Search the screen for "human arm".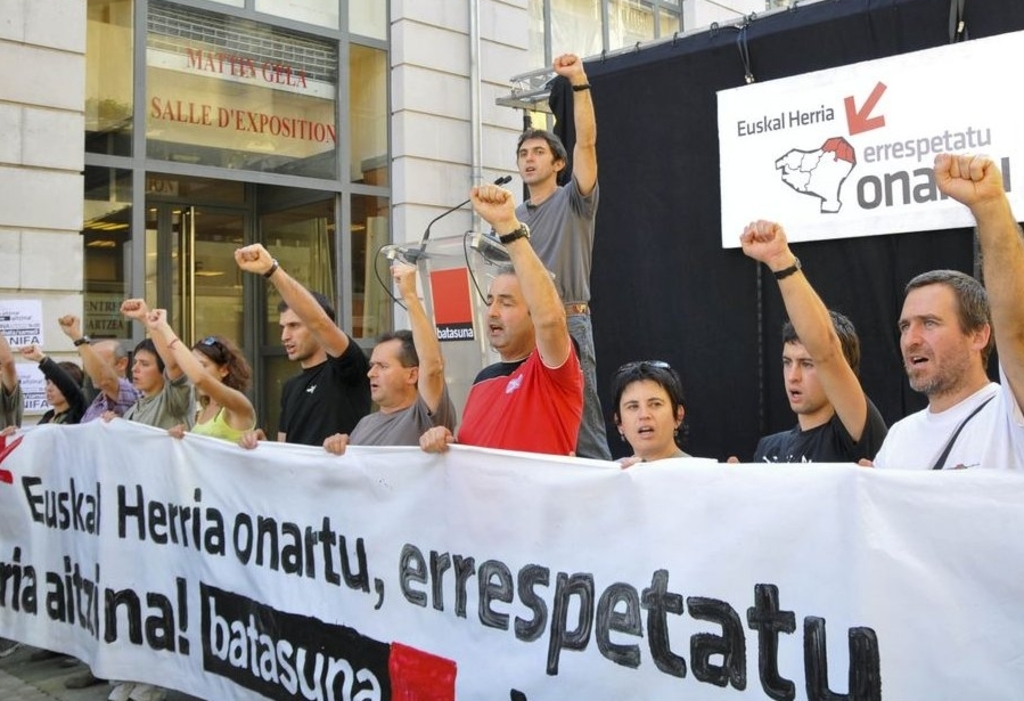
Found at 146 304 254 419.
